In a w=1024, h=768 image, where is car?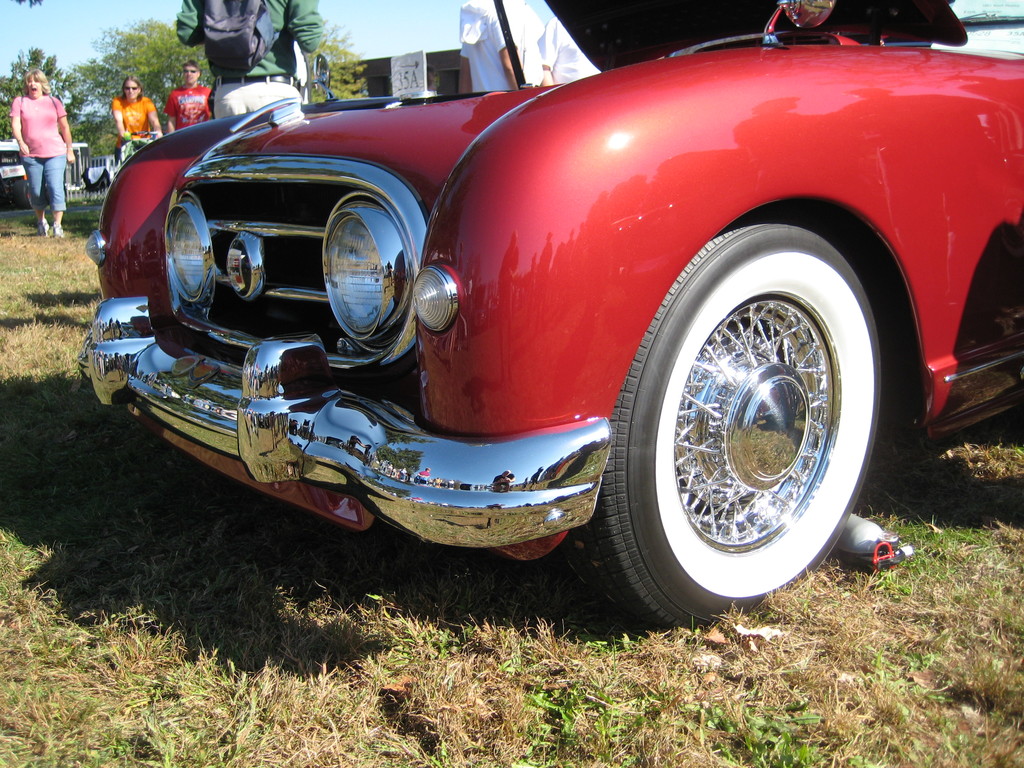
[118, 0, 997, 640].
